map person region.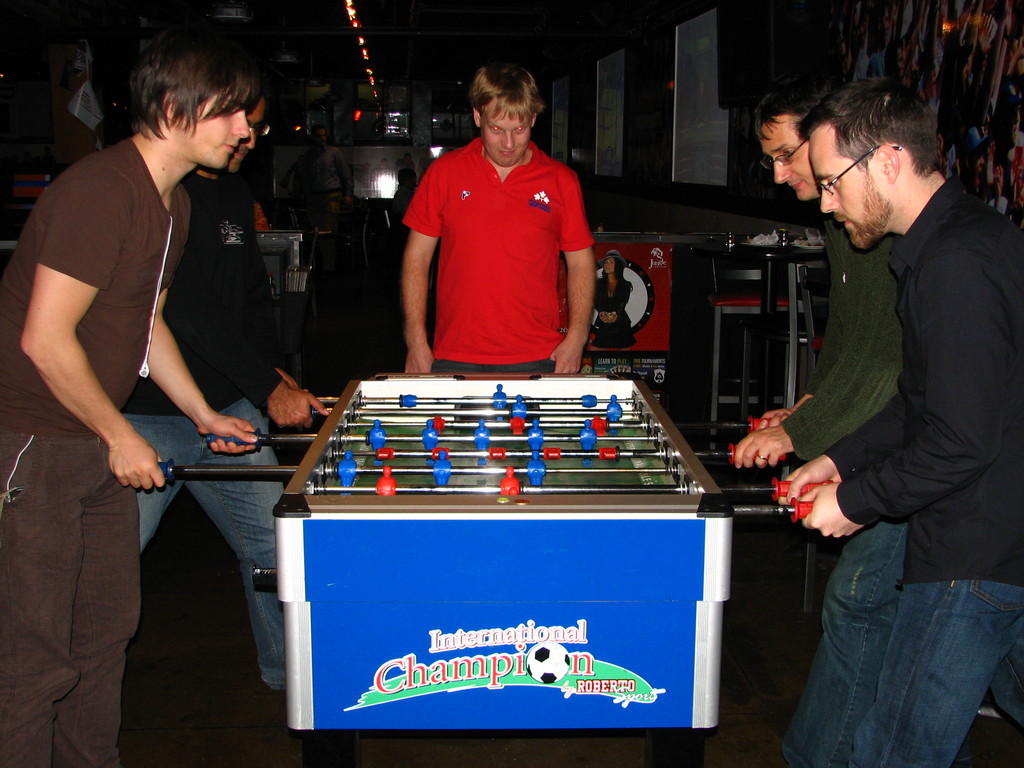
Mapped to bbox=(726, 84, 911, 767).
